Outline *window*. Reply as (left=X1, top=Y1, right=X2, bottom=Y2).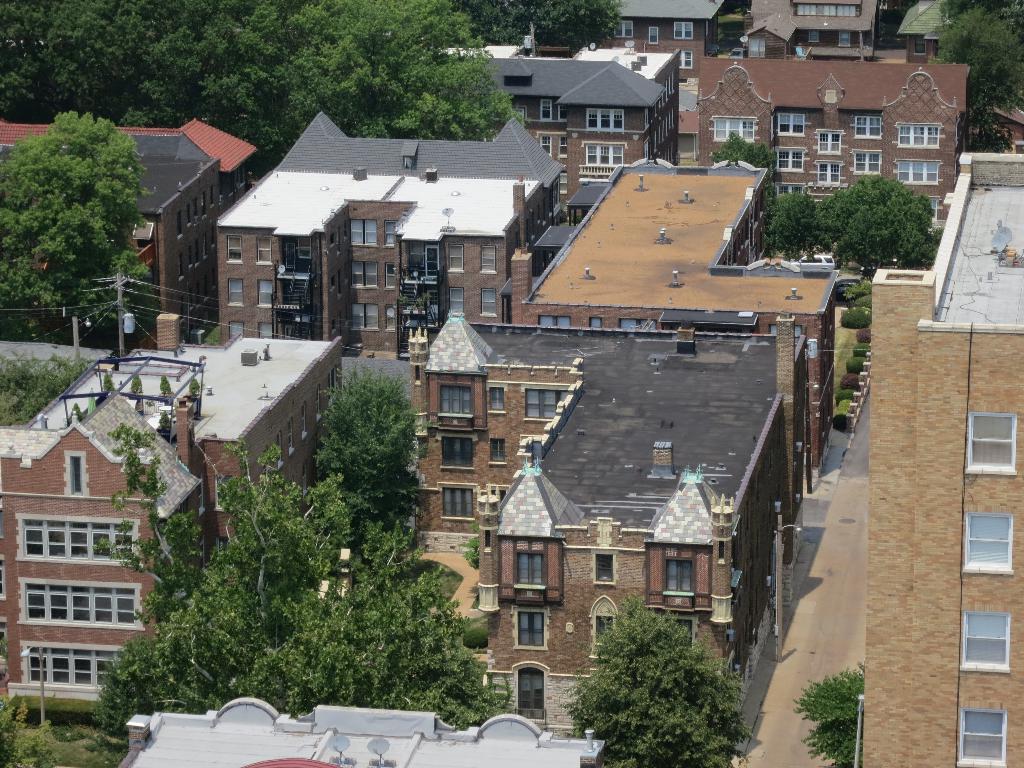
(left=260, top=282, right=275, bottom=304).
